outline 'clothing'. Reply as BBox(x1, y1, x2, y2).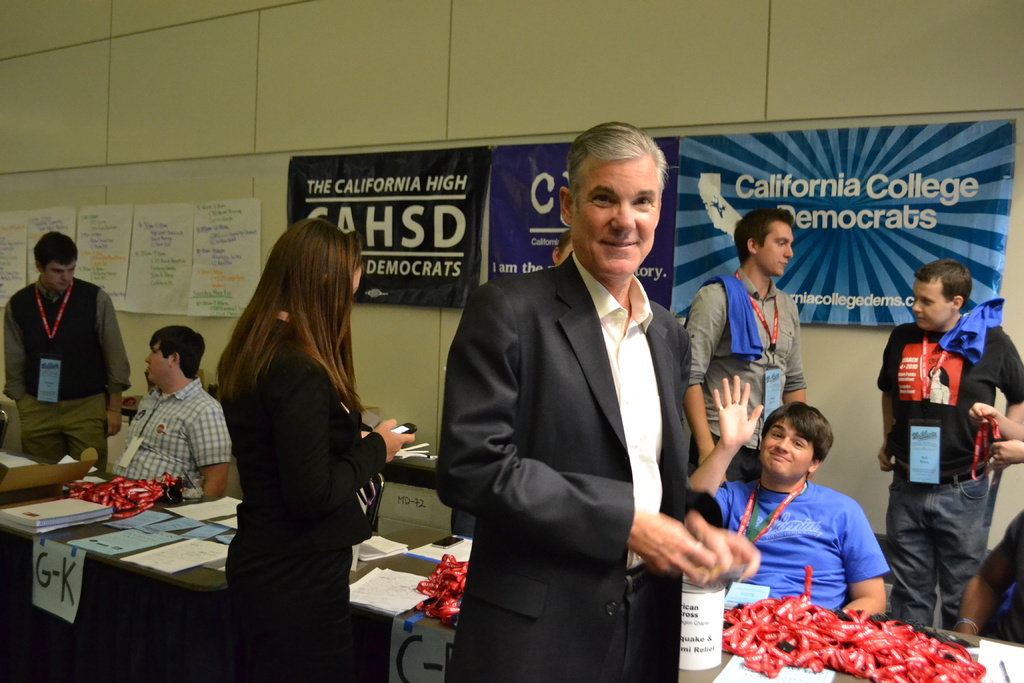
BBox(670, 249, 809, 483).
